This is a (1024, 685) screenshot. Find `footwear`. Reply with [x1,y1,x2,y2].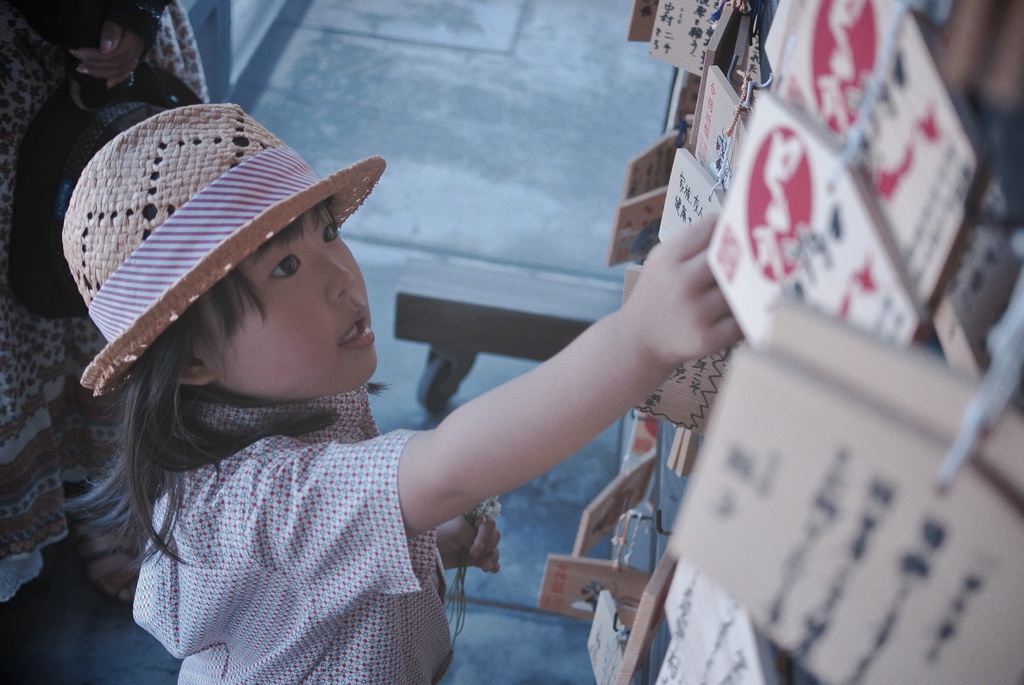
[75,521,145,608].
